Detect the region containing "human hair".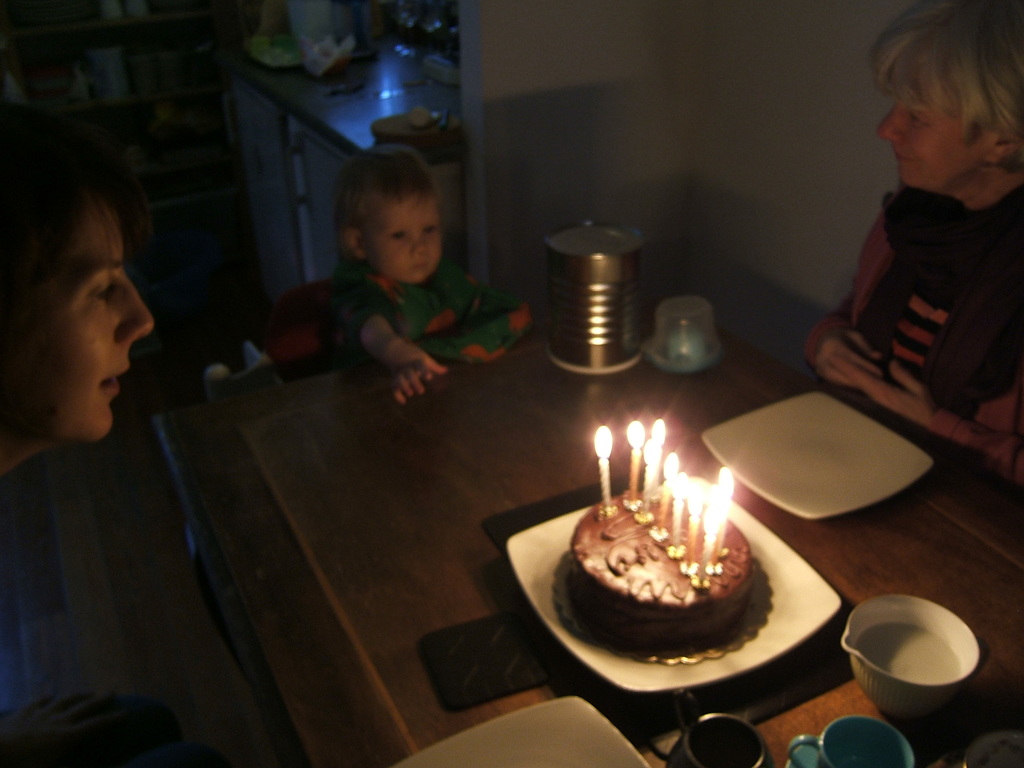
(left=0, top=99, right=151, bottom=248).
